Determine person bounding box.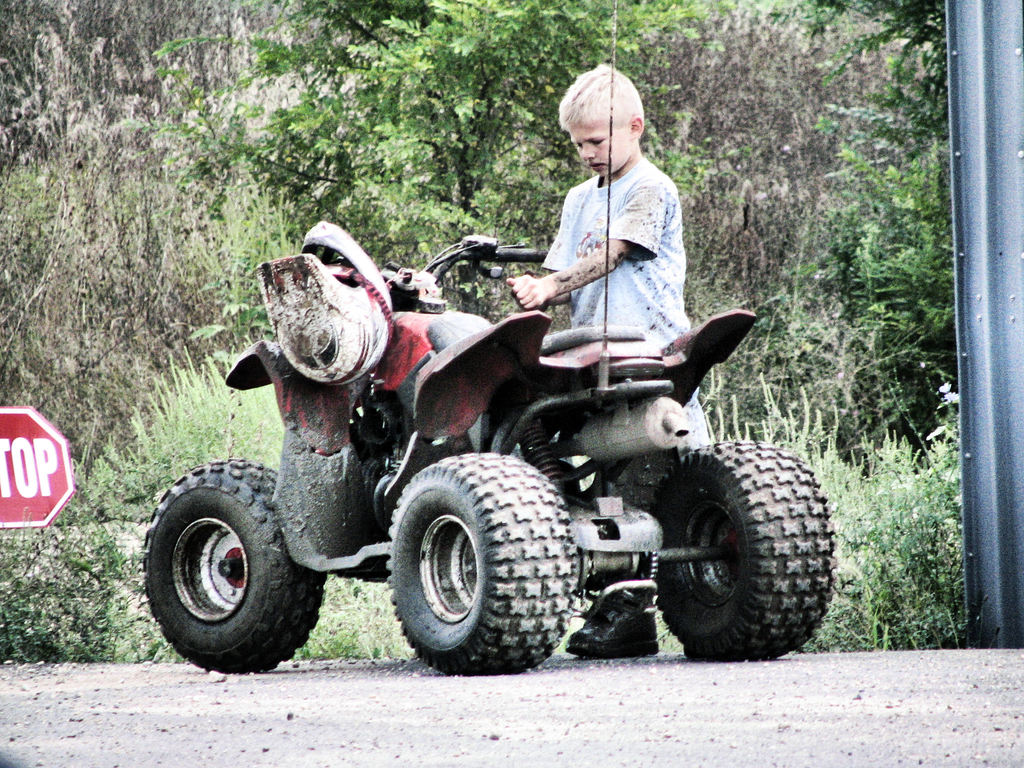
Determined: pyautogui.locateOnScreen(506, 61, 716, 662).
